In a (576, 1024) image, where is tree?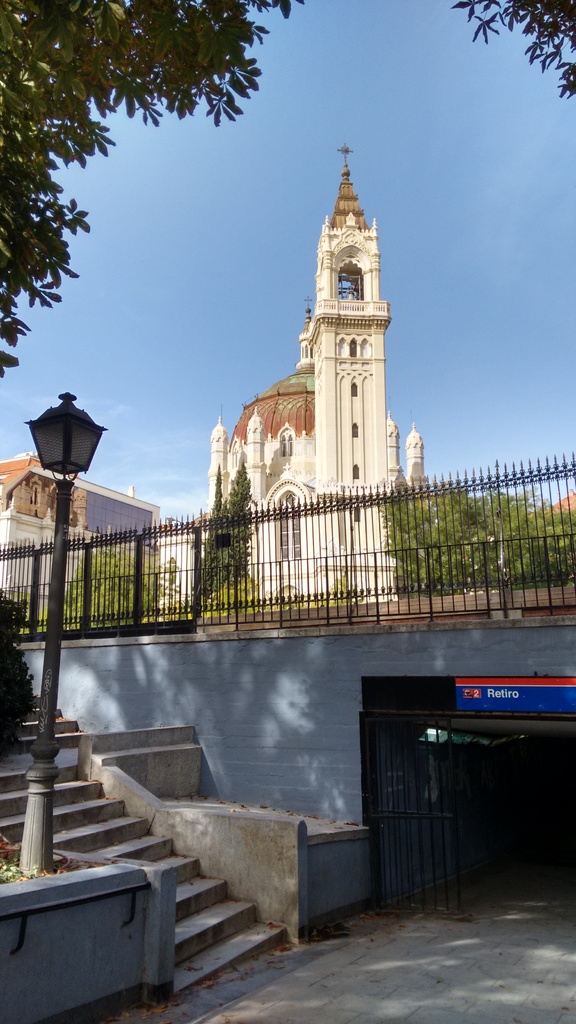
crop(47, 538, 183, 619).
